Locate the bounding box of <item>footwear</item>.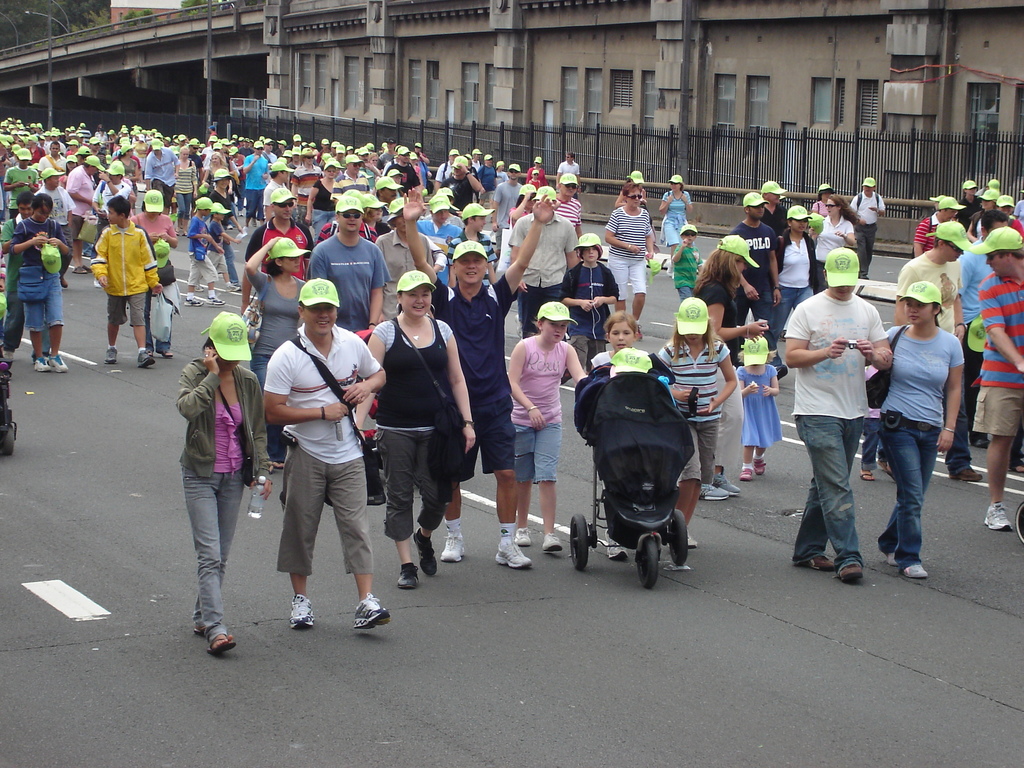
Bounding box: x1=193 y1=630 x2=204 y2=637.
